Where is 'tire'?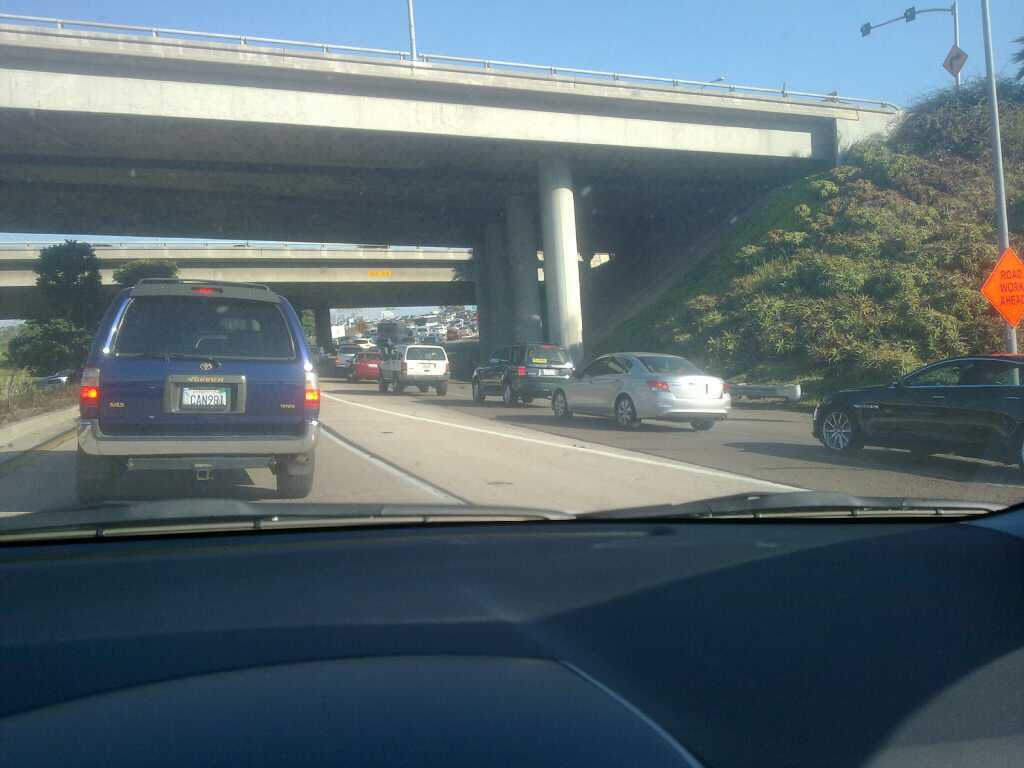
521, 394, 533, 405.
